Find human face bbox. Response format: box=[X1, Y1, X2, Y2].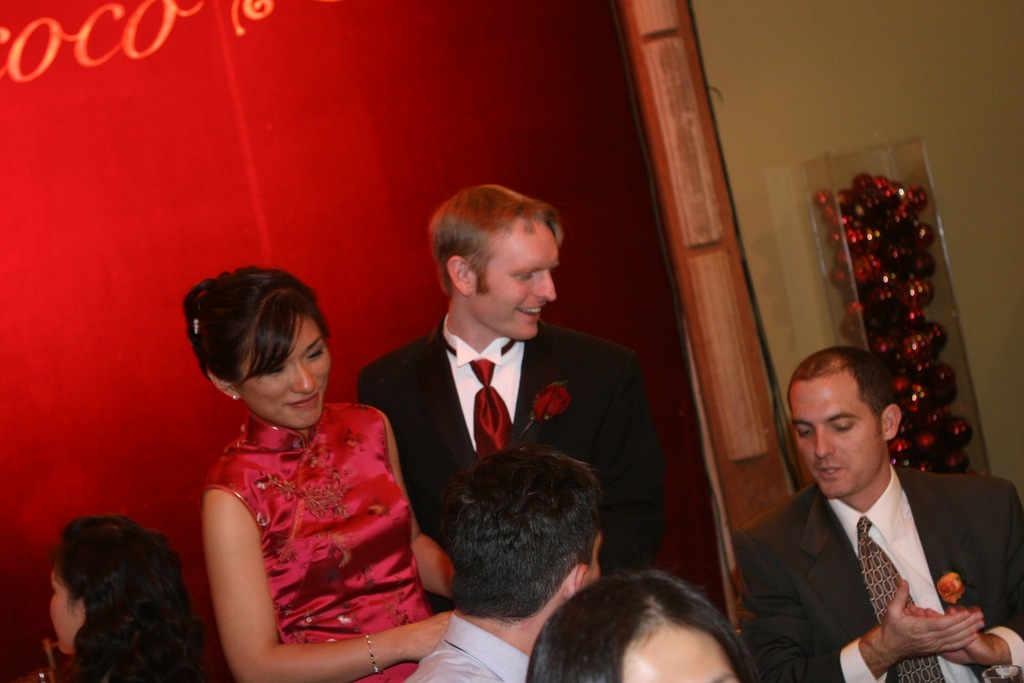
box=[785, 379, 881, 499].
